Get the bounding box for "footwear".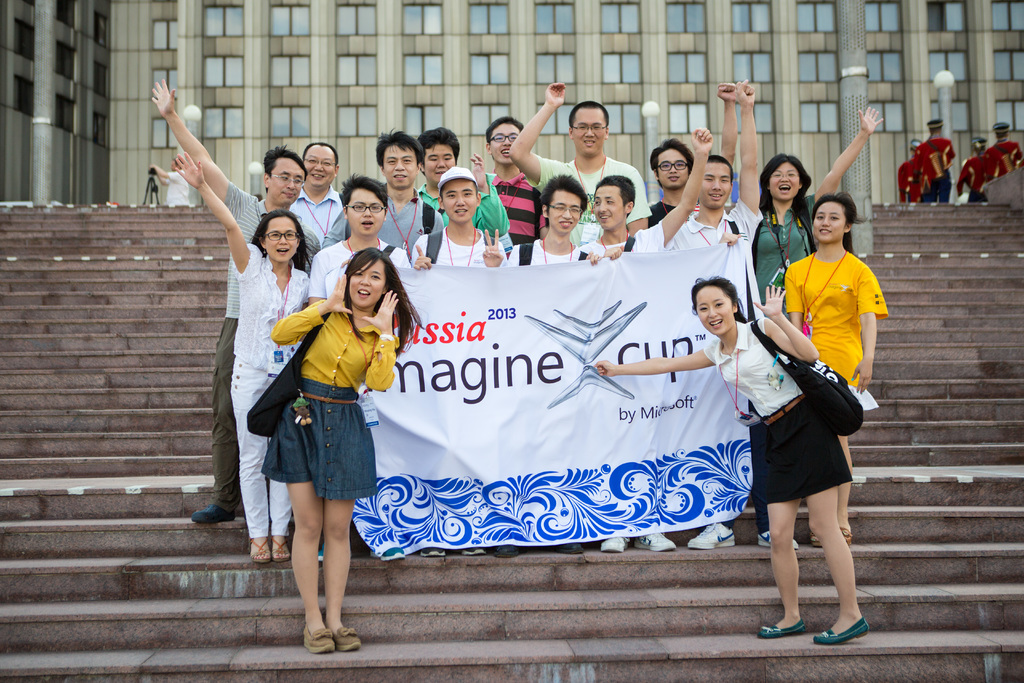
[x1=841, y1=527, x2=852, y2=542].
